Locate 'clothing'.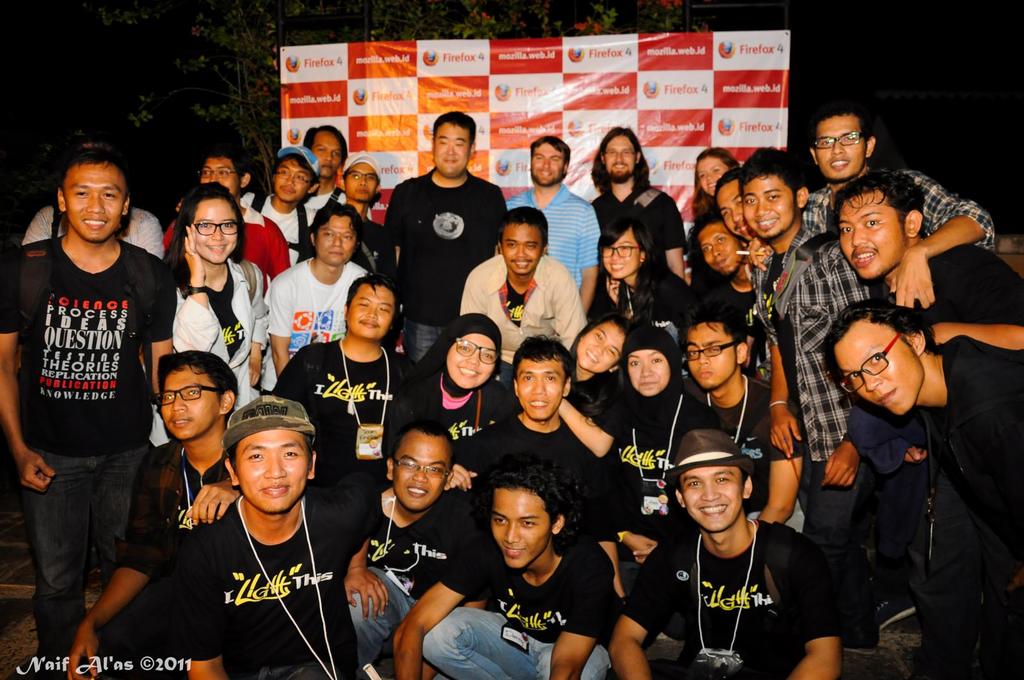
Bounding box: bbox=[275, 336, 422, 652].
